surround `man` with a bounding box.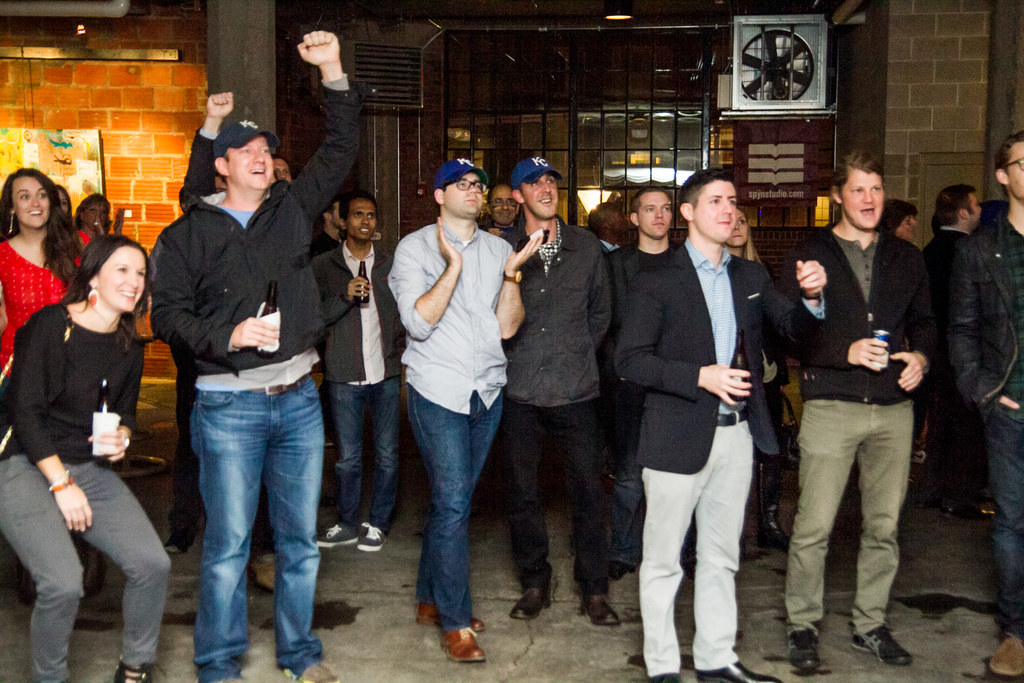
501, 156, 616, 626.
